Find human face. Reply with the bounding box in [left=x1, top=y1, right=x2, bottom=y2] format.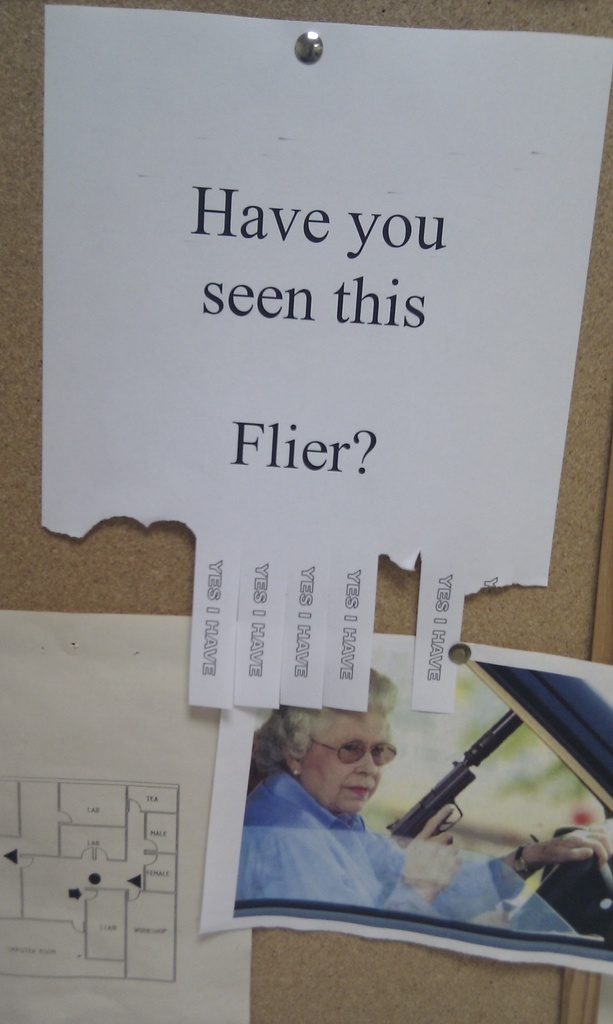
[left=298, top=708, right=392, bottom=812].
